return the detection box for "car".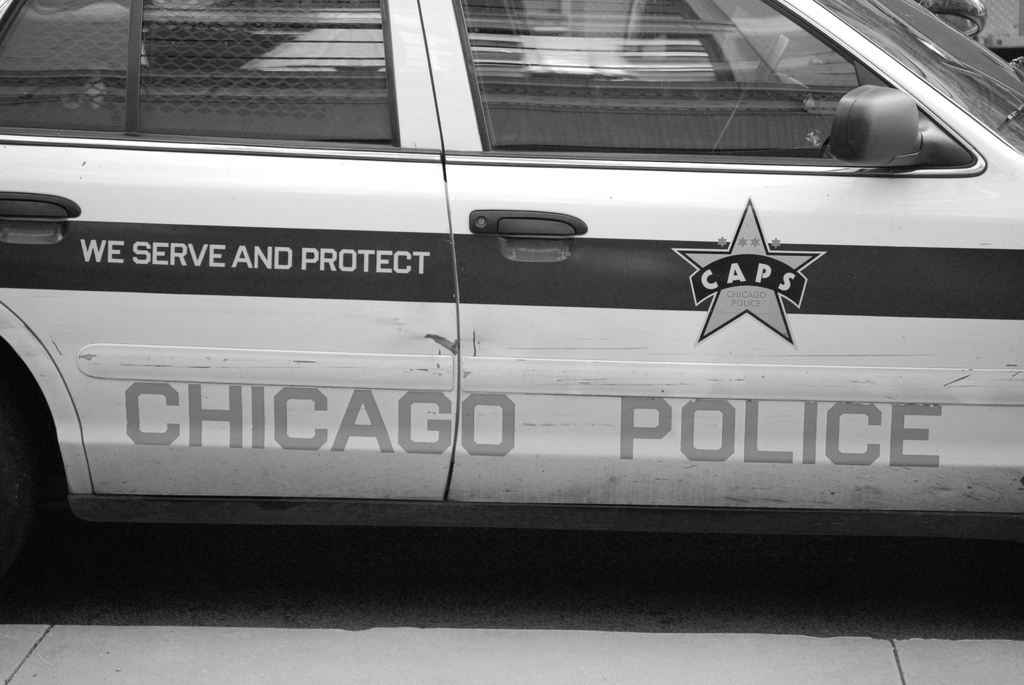
locate(0, 0, 1023, 624).
